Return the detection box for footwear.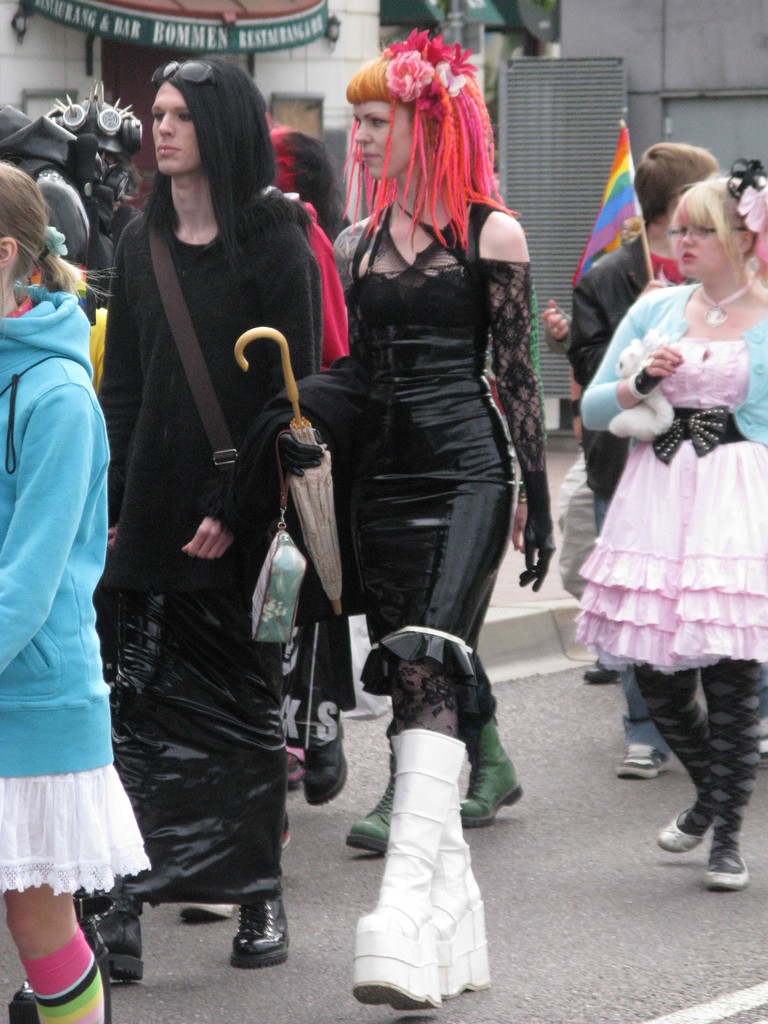
bbox(653, 804, 708, 853).
